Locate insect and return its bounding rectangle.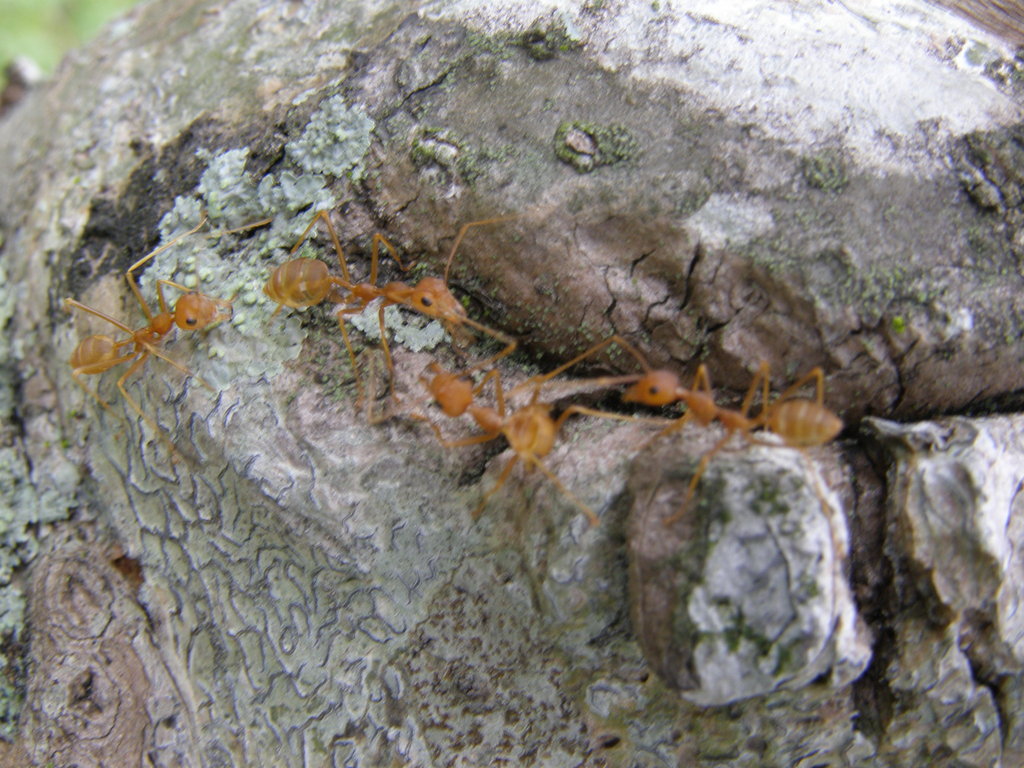
70:218:241:454.
